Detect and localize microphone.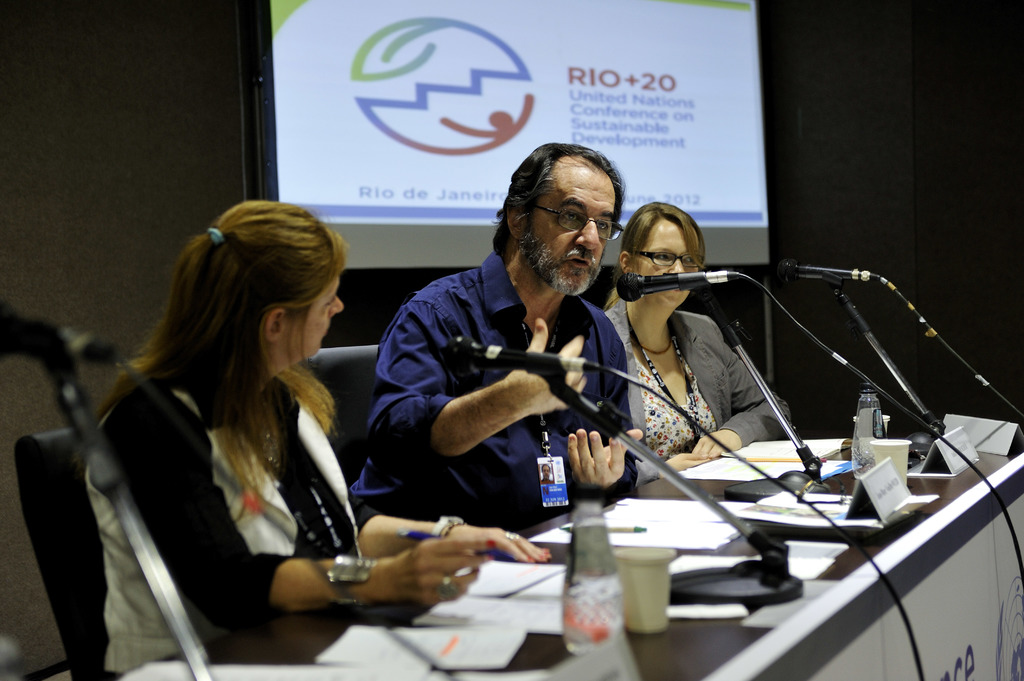
Localized at bbox=(435, 333, 644, 380).
